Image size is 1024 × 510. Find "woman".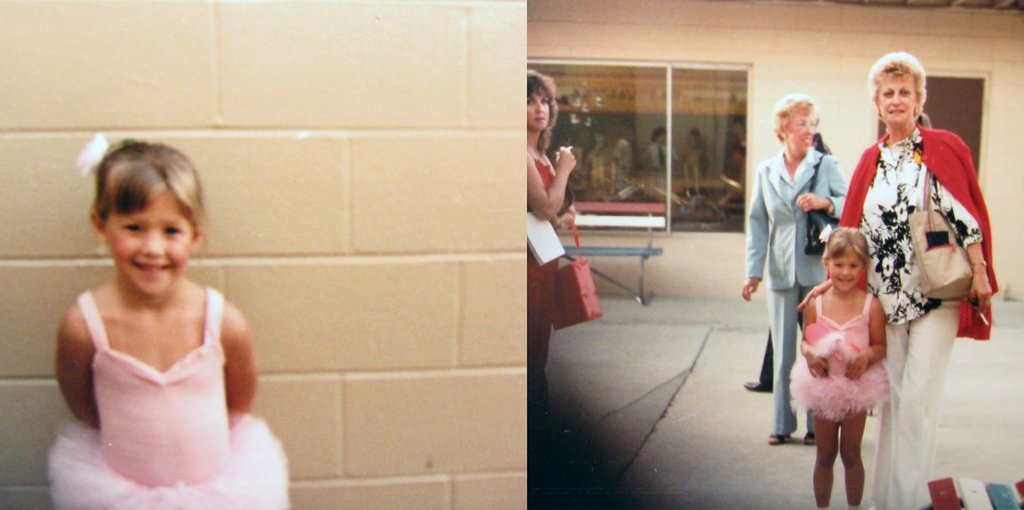
<box>738,90,851,450</box>.
